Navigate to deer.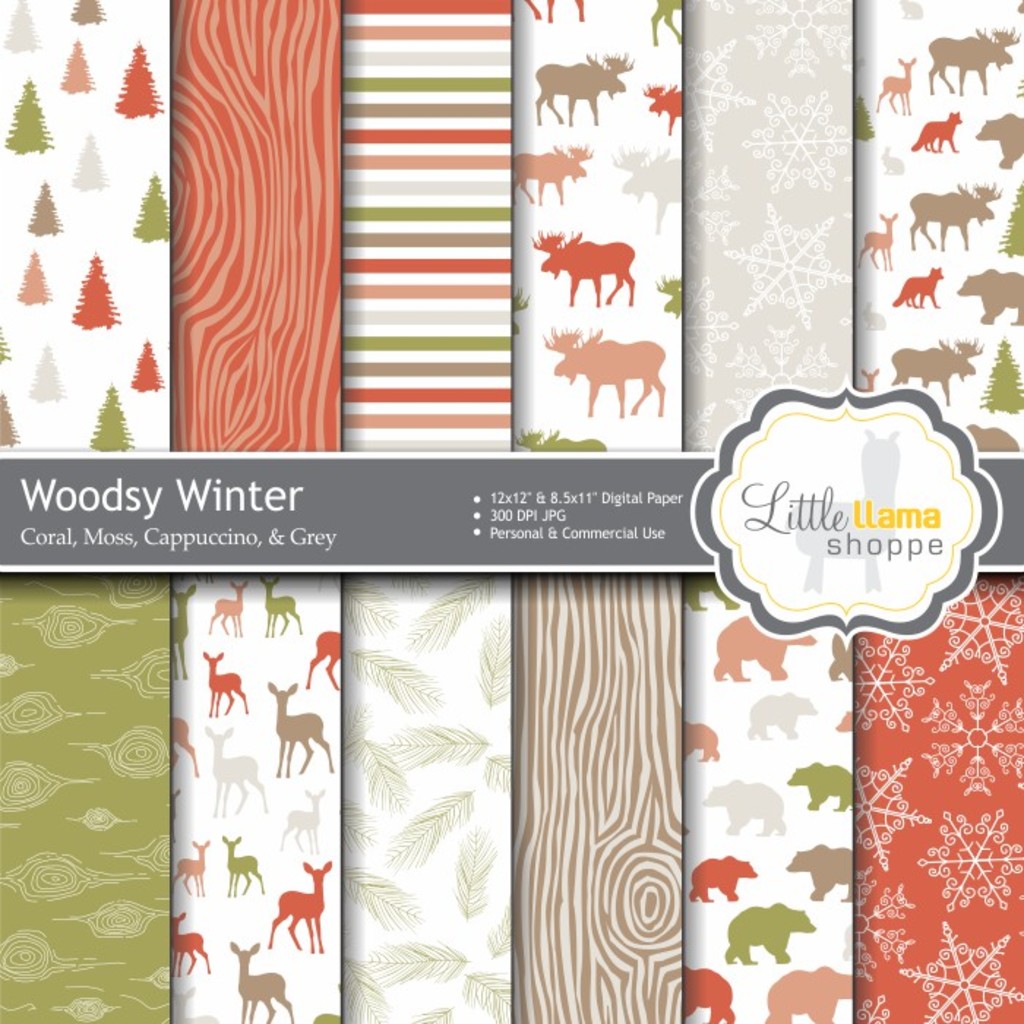
Navigation target: 284/790/328/860.
